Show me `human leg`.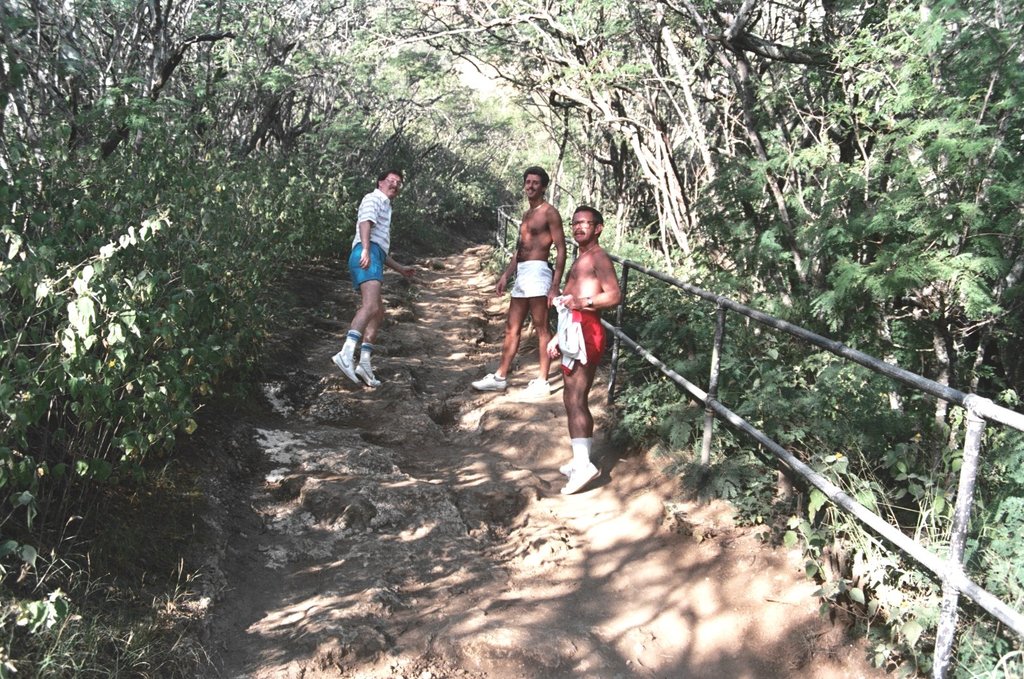
`human leg` is here: BBox(512, 291, 553, 394).
